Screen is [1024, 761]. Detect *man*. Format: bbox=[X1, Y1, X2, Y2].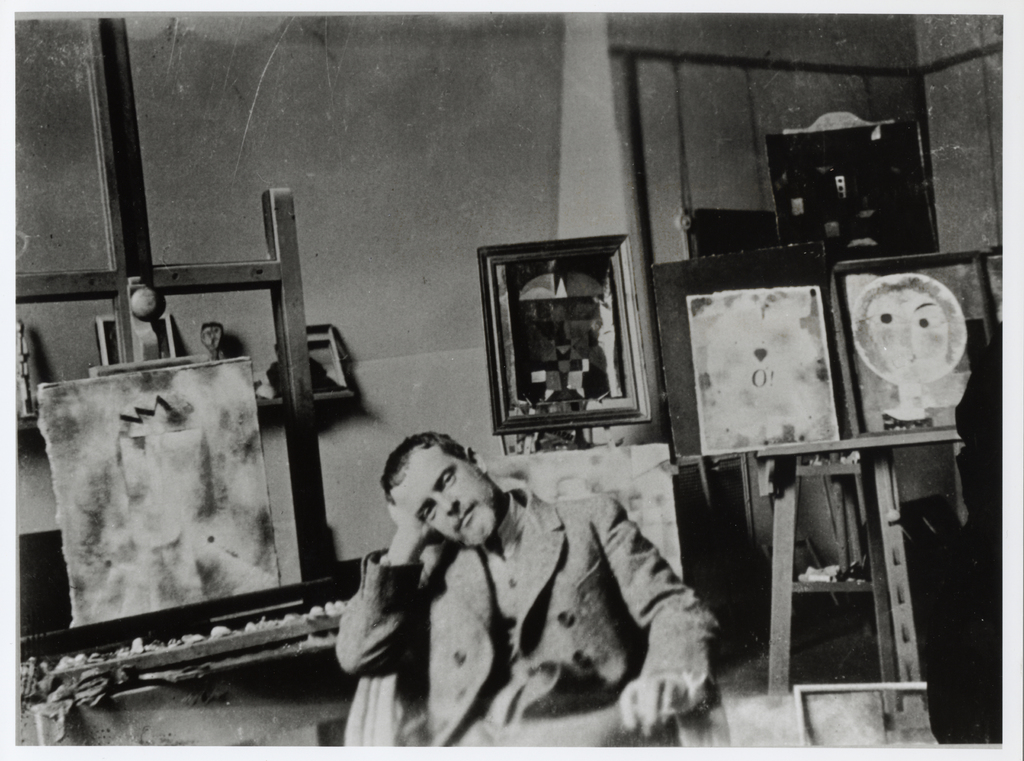
bbox=[307, 415, 742, 733].
